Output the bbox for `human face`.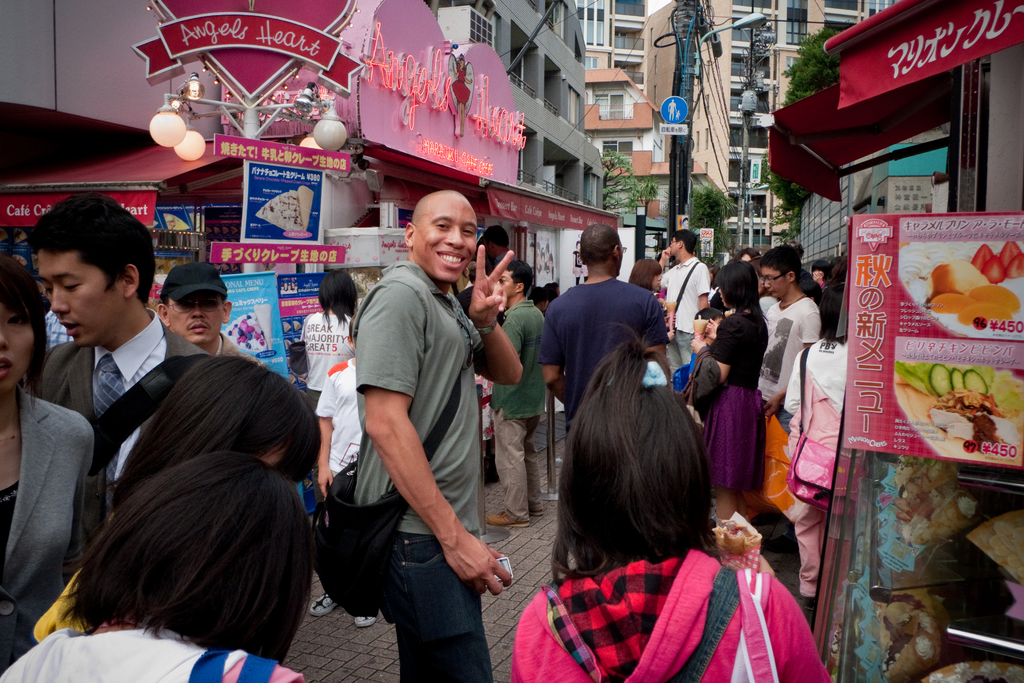
{"left": 414, "top": 199, "right": 477, "bottom": 283}.
